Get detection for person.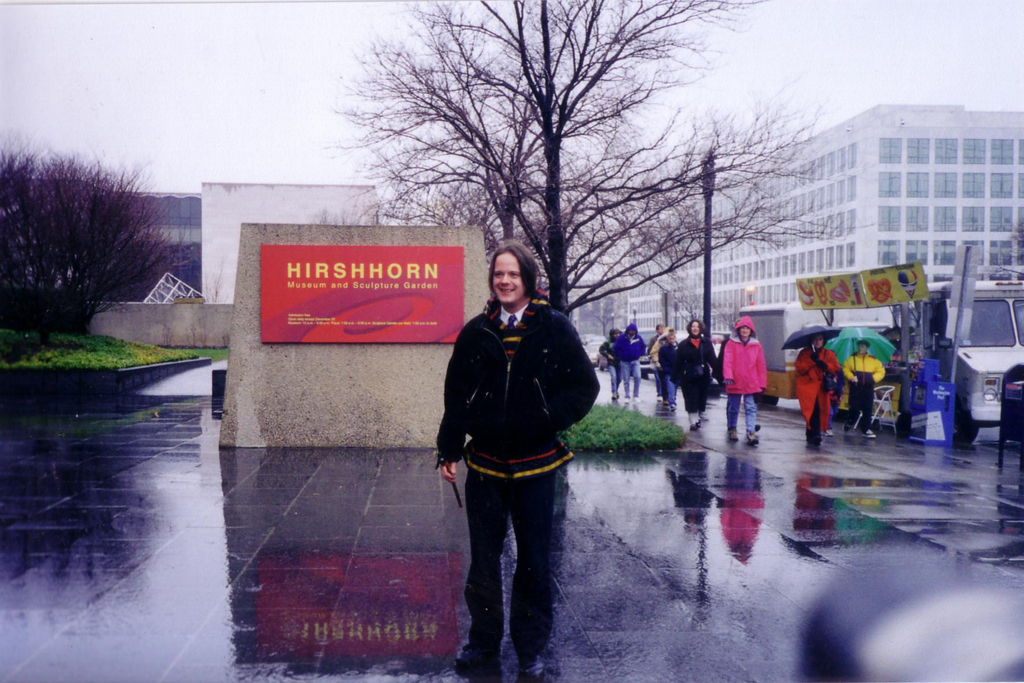
Detection: <box>616,325,646,405</box>.
